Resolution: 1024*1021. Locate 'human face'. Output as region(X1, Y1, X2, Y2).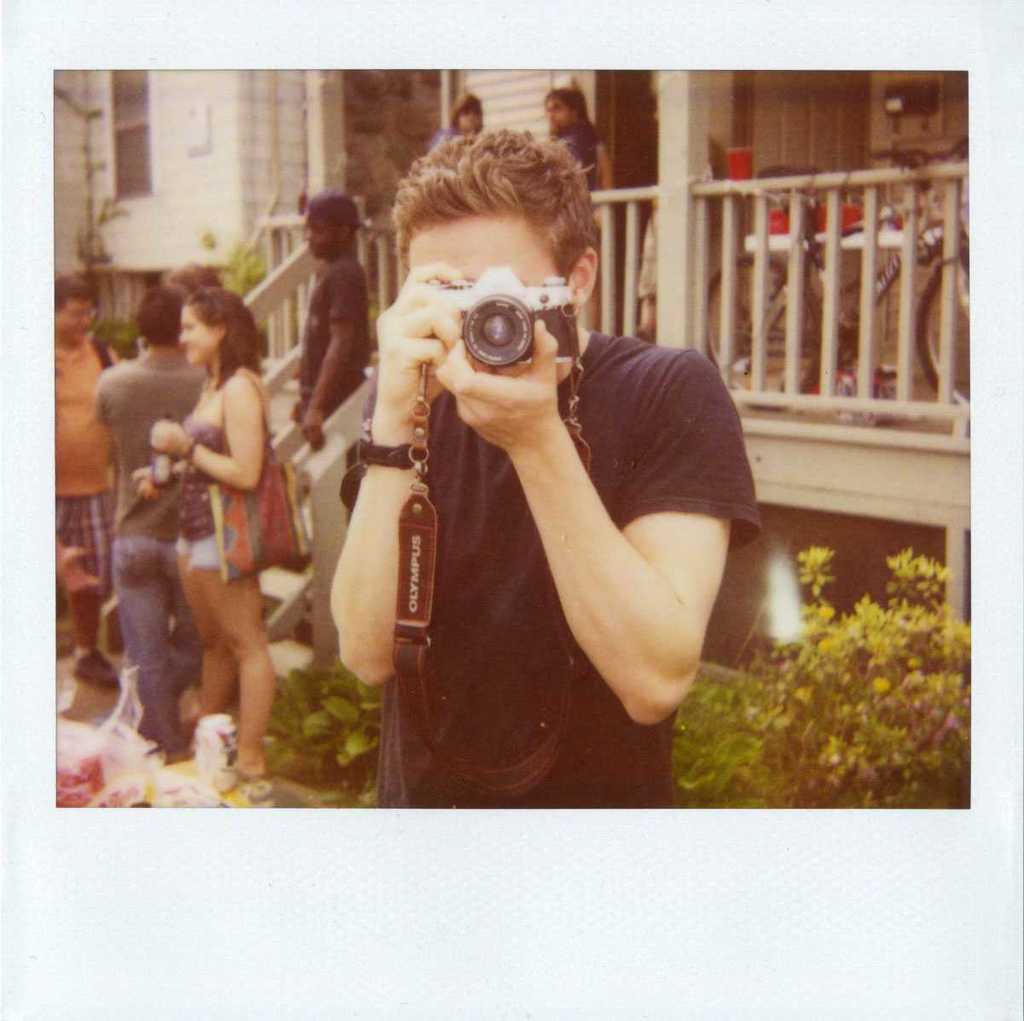
region(407, 224, 554, 284).
